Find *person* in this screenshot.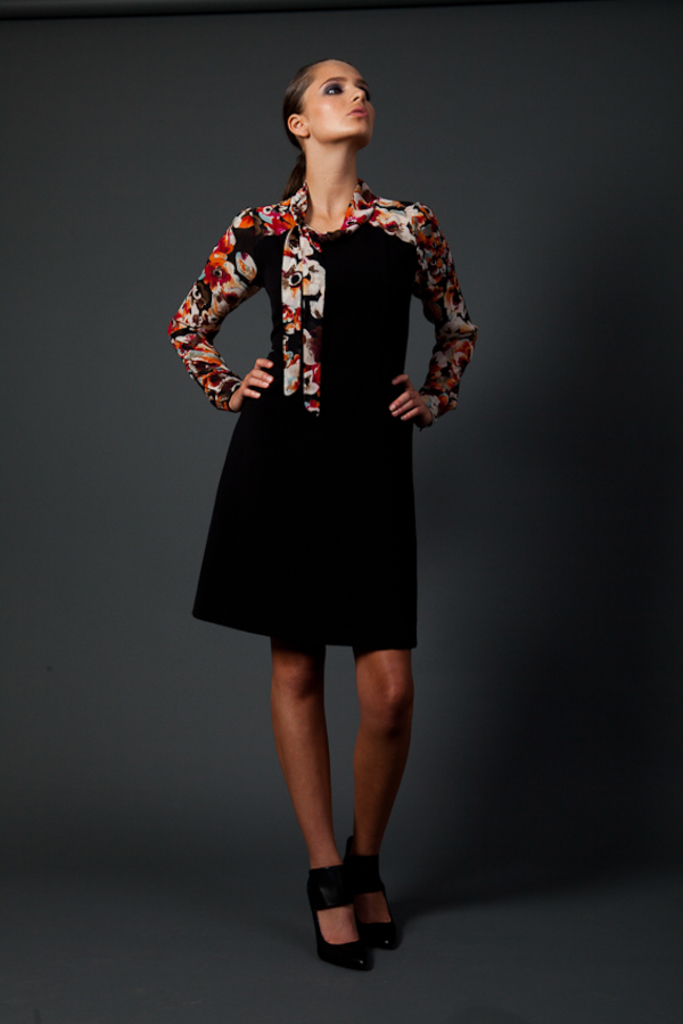
The bounding box for *person* is [x1=179, y1=53, x2=482, y2=949].
